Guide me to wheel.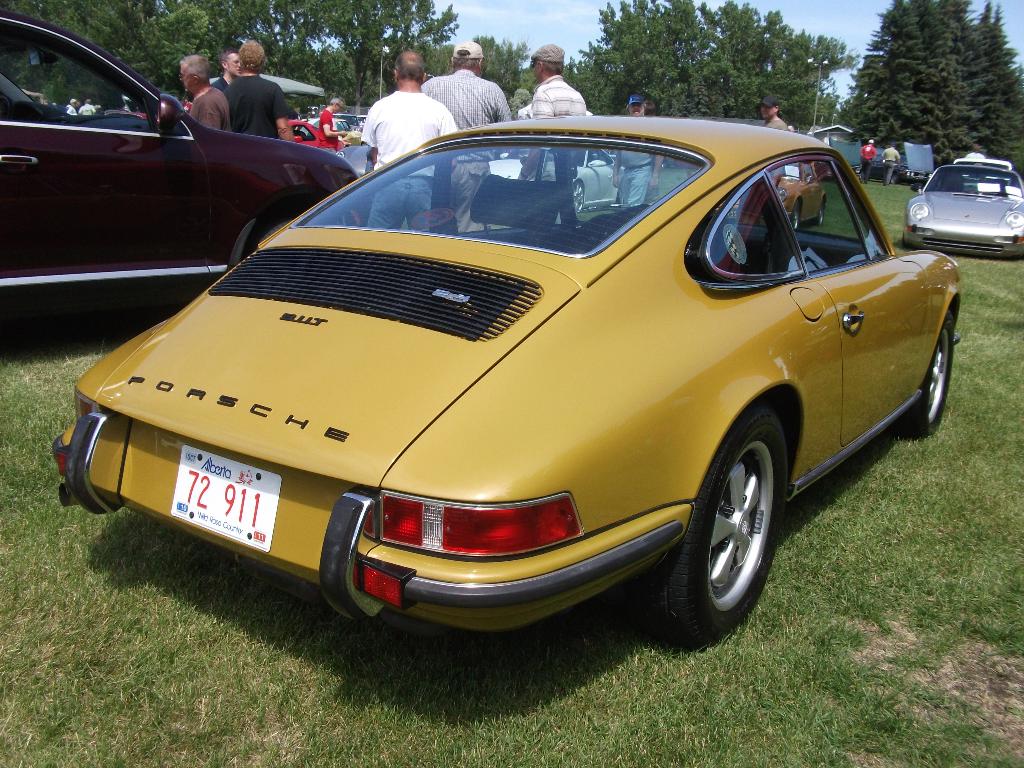
Guidance: <box>790,202,800,229</box>.
